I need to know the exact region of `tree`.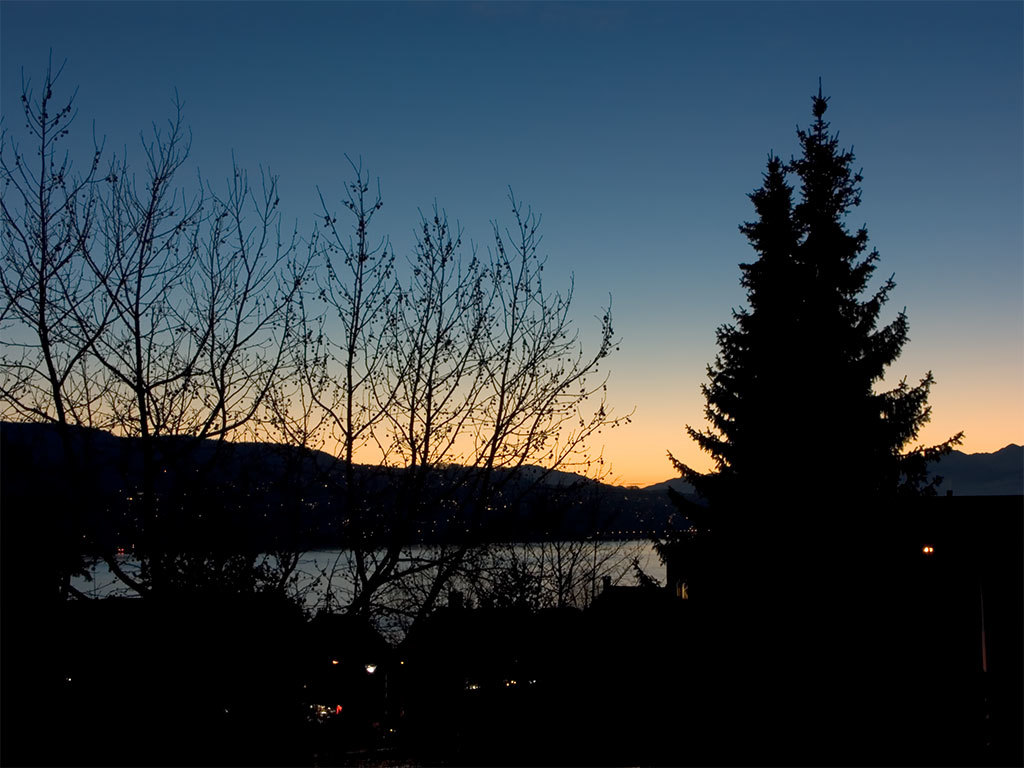
Region: box=[683, 61, 934, 618].
